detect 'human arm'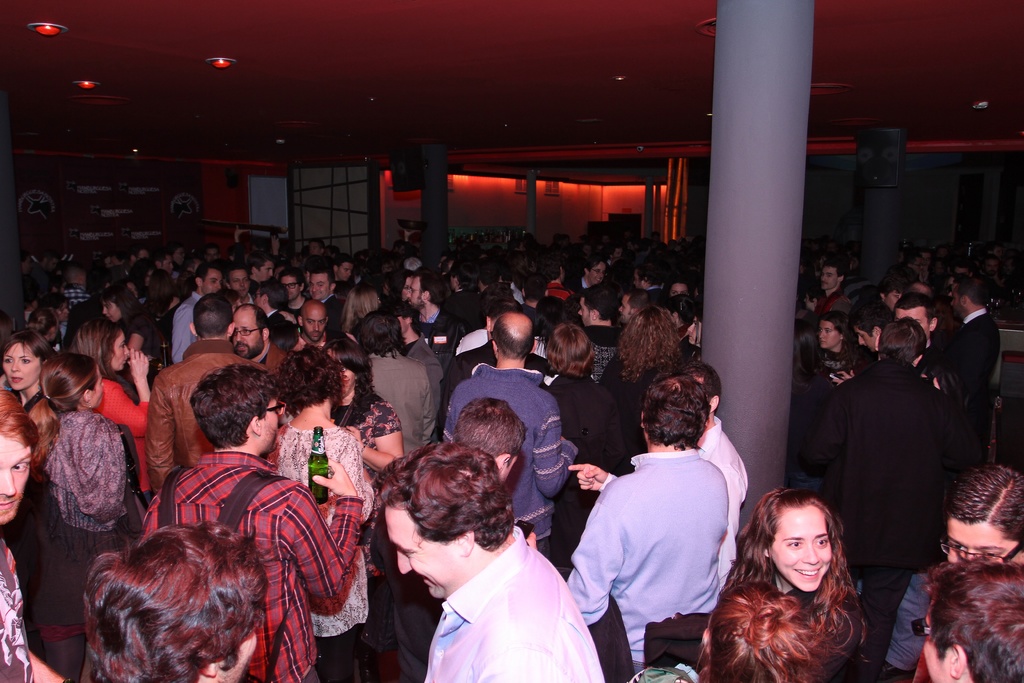
BBox(166, 294, 193, 364)
